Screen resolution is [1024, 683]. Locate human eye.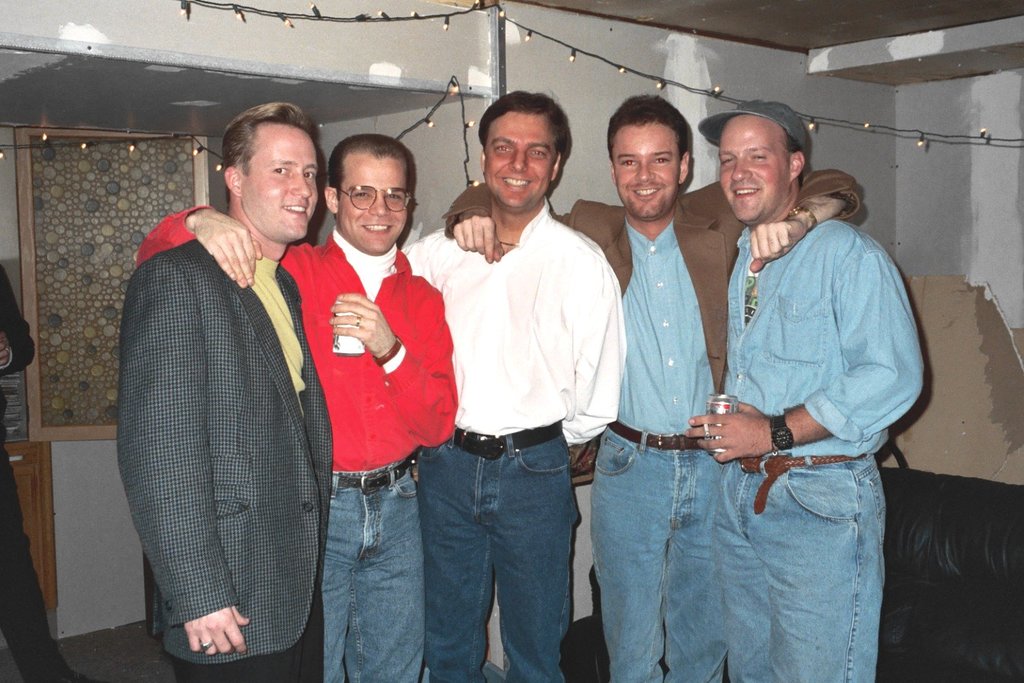
[651,154,670,167].
